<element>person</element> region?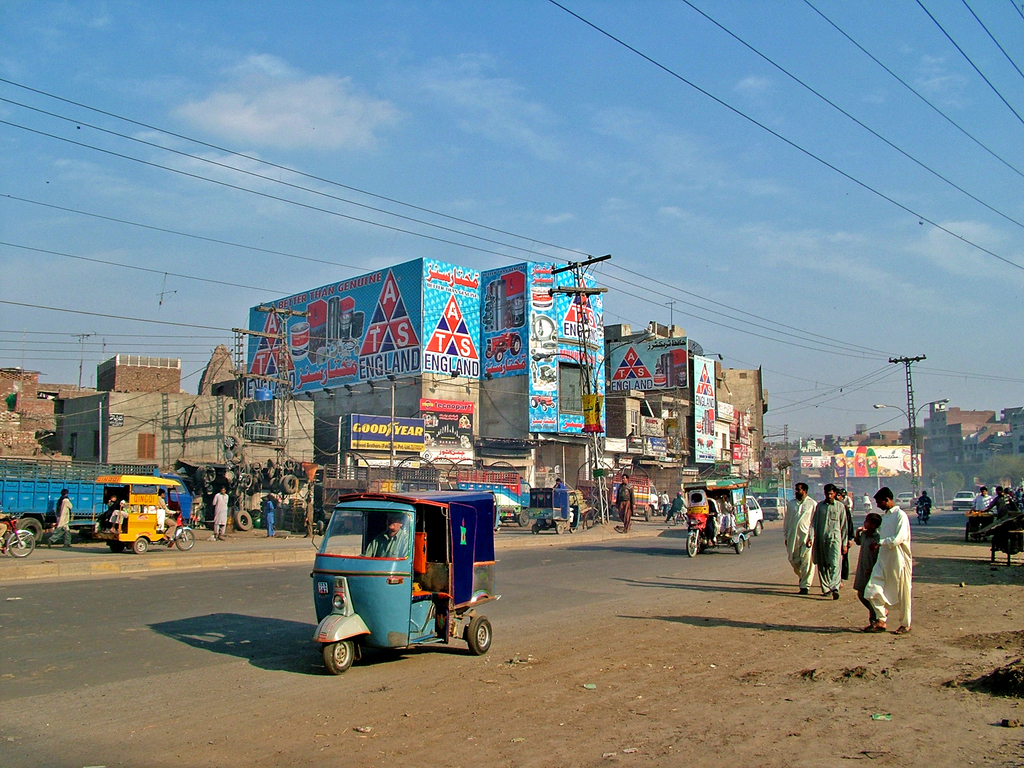
813, 481, 856, 602
